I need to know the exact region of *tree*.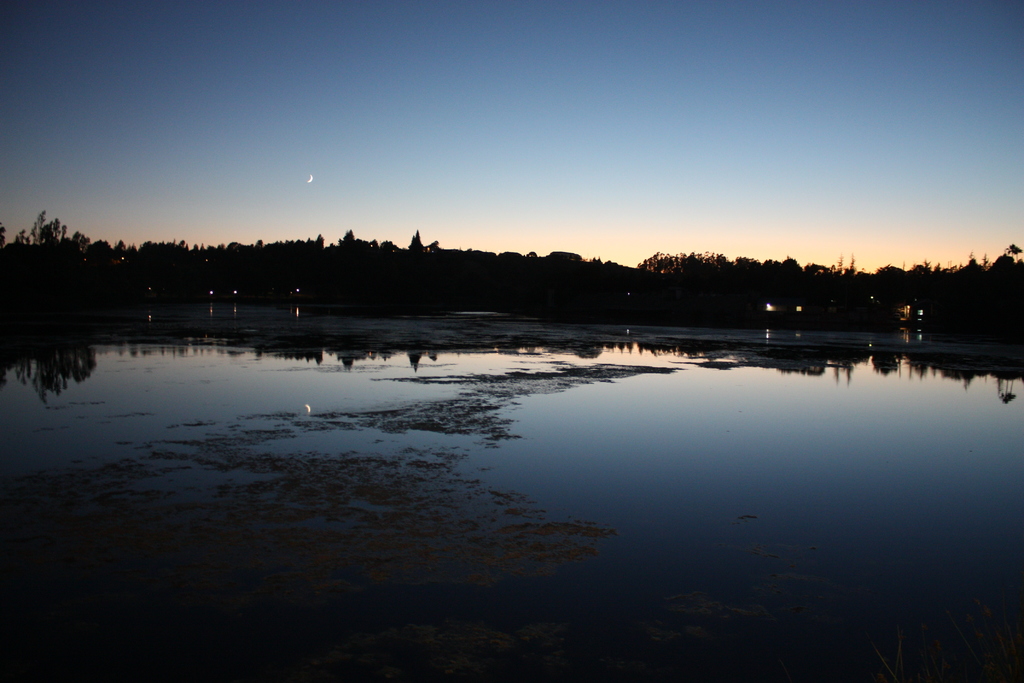
Region: bbox=[762, 254, 808, 301].
